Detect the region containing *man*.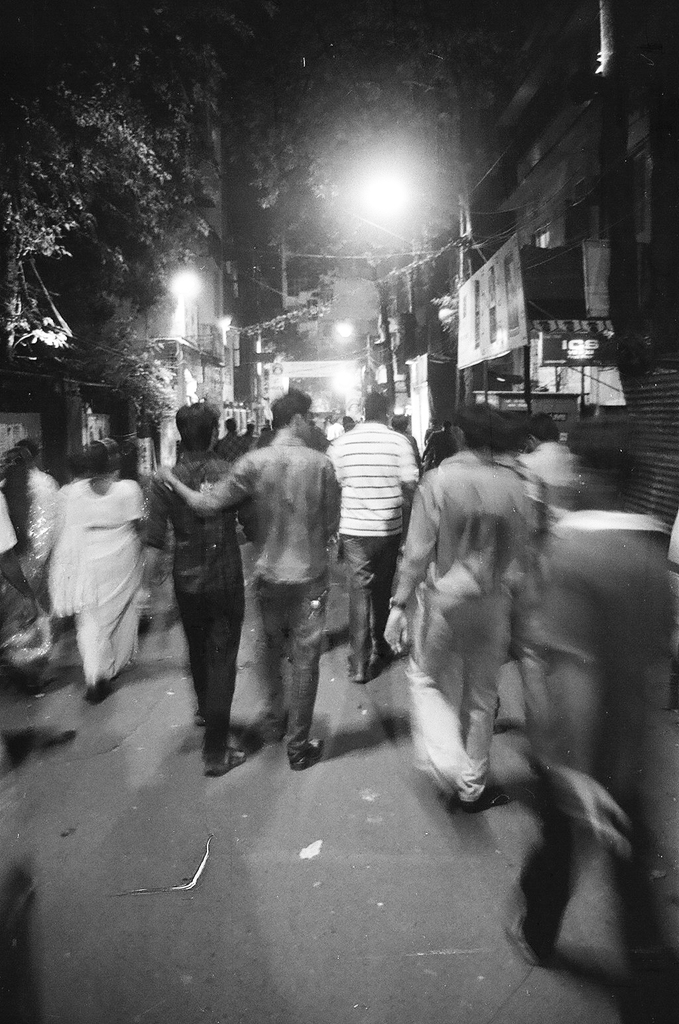
box=[451, 420, 467, 446].
